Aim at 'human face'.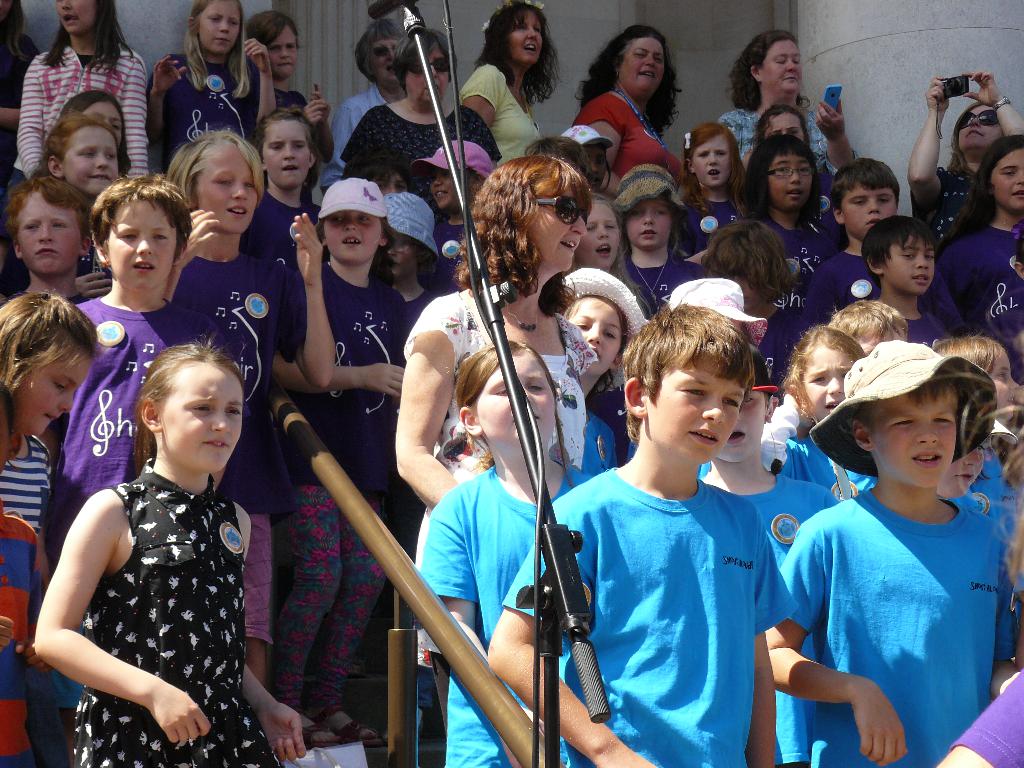
Aimed at left=323, top=209, right=378, bottom=263.
